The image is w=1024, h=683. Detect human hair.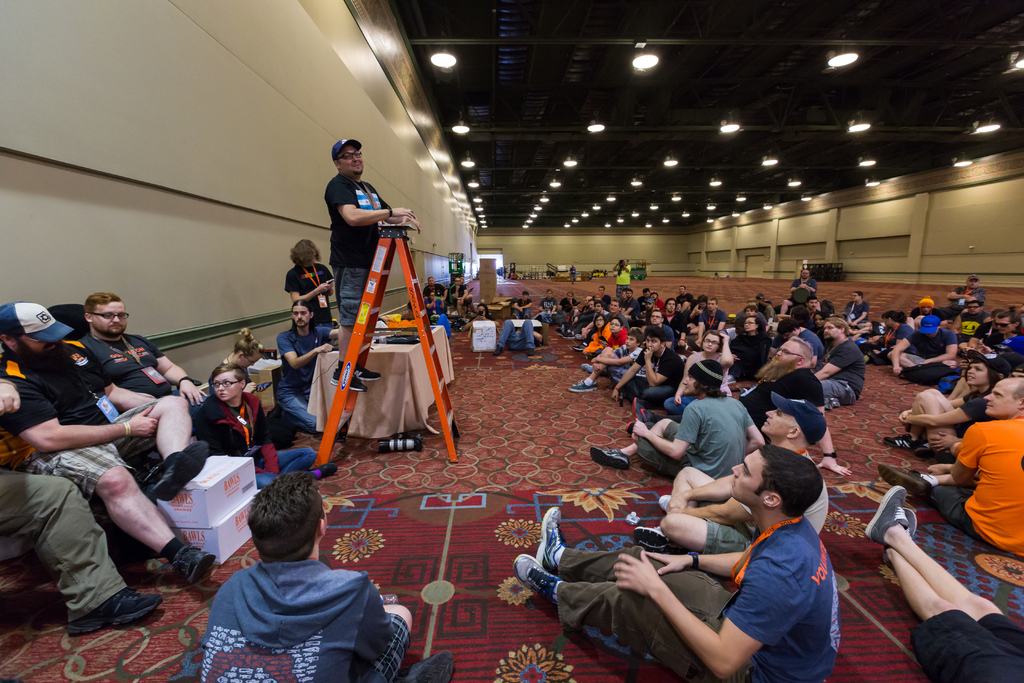
Detection: 652 308 663 318.
